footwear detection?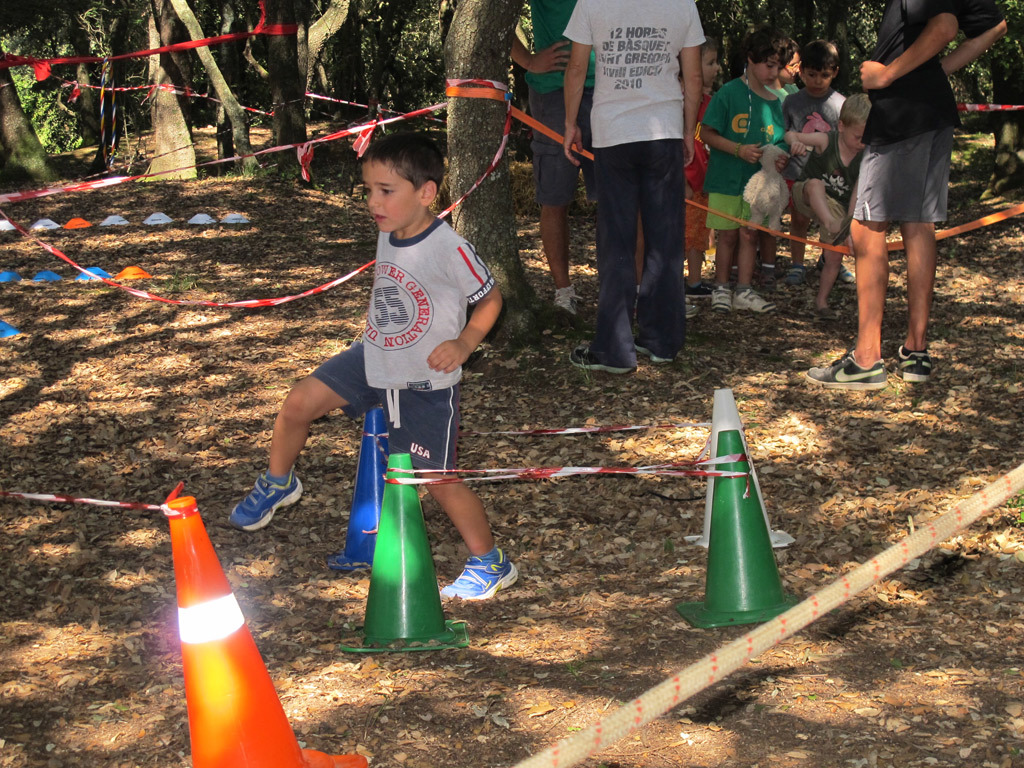
<region>758, 268, 777, 295</region>
